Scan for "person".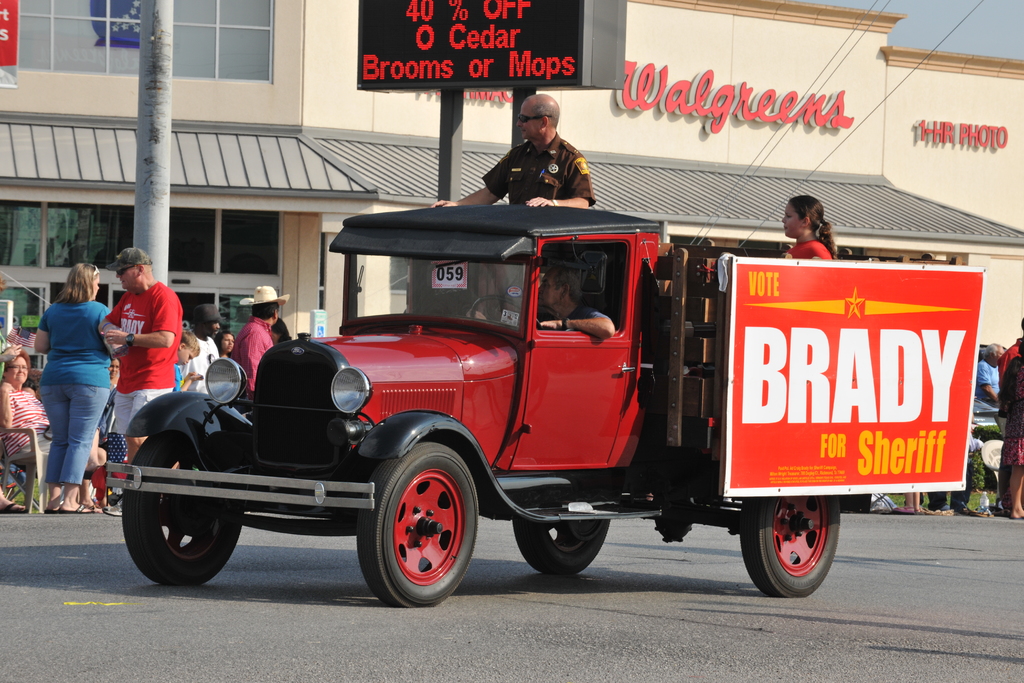
Scan result: select_region(426, 88, 596, 209).
